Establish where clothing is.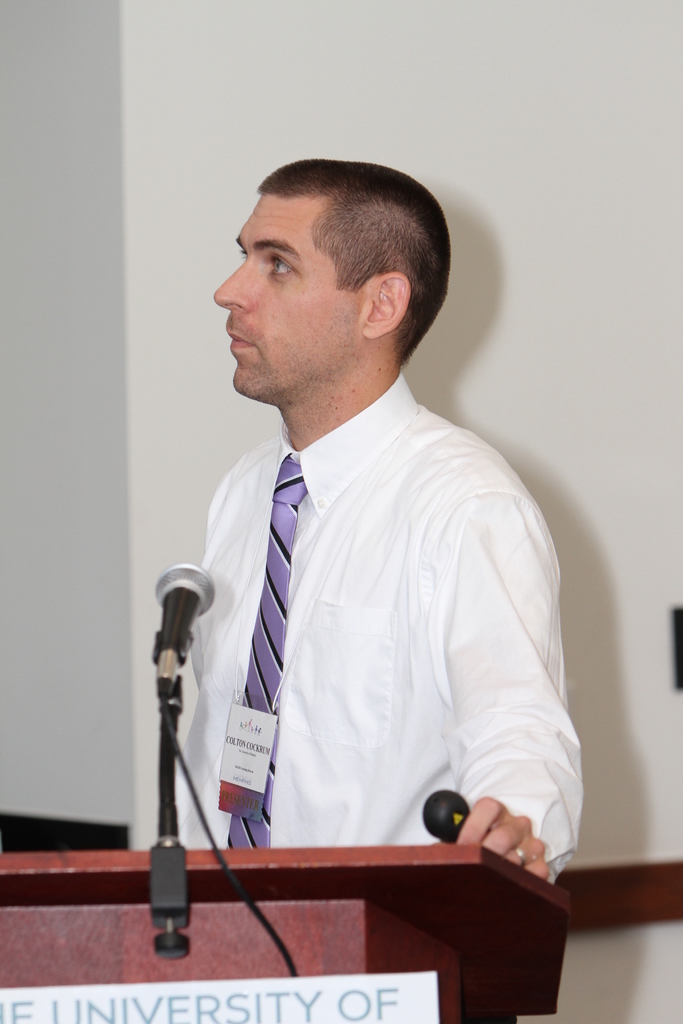
Established at box=[169, 364, 561, 876].
